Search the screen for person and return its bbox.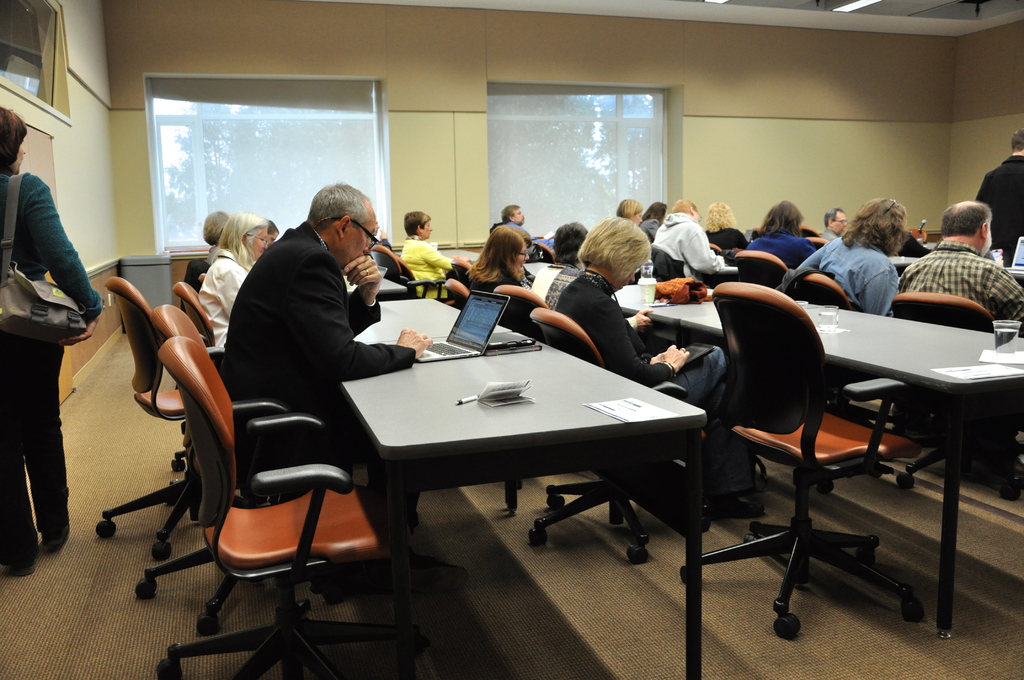
Found: [394,203,474,300].
